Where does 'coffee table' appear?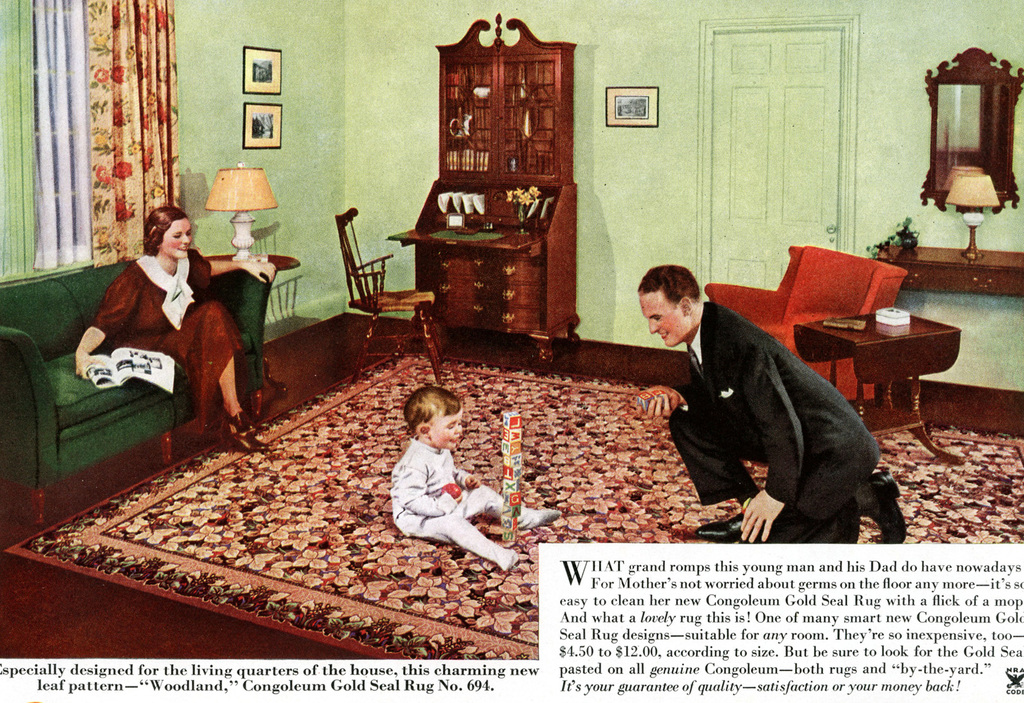
Appears at x1=883 y1=237 x2=1023 y2=419.
